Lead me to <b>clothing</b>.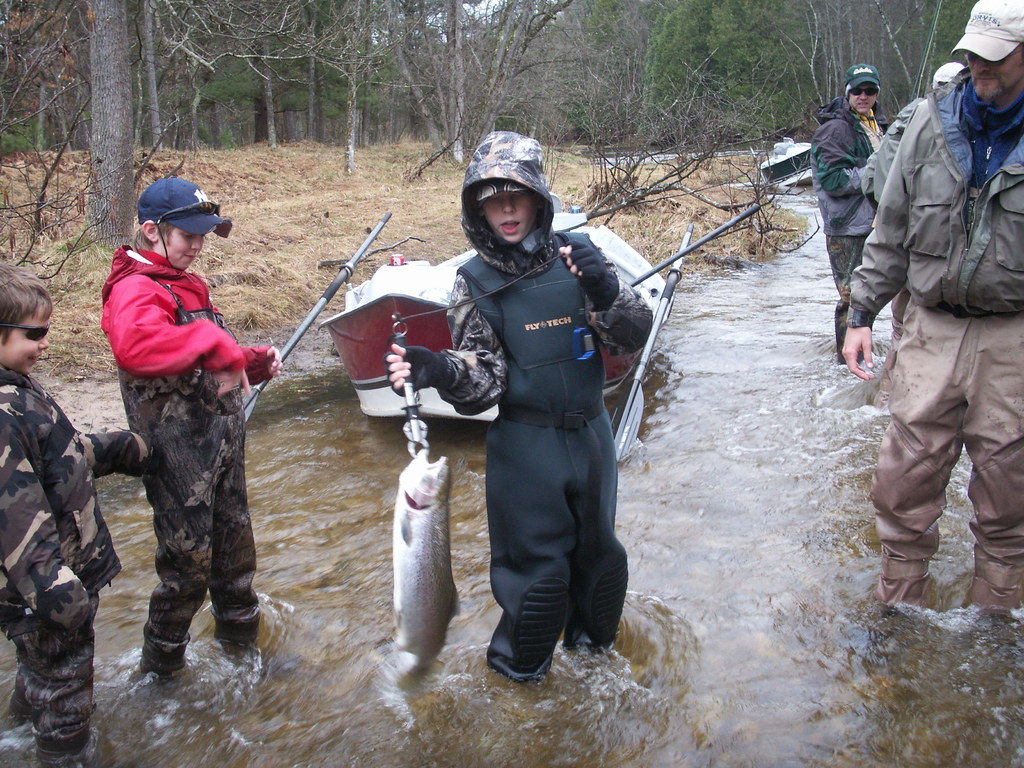
Lead to 839, 93, 929, 218.
